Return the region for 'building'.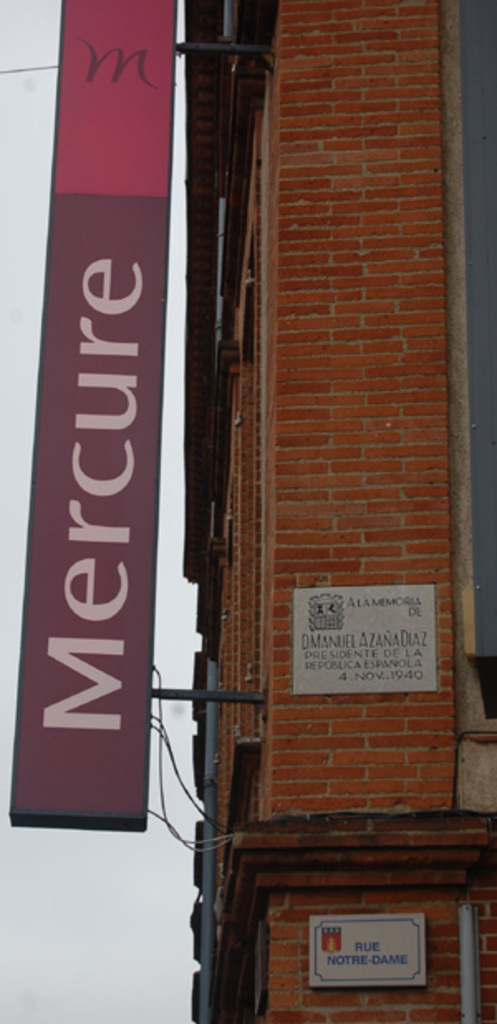
[left=182, top=0, right=495, bottom=1016].
